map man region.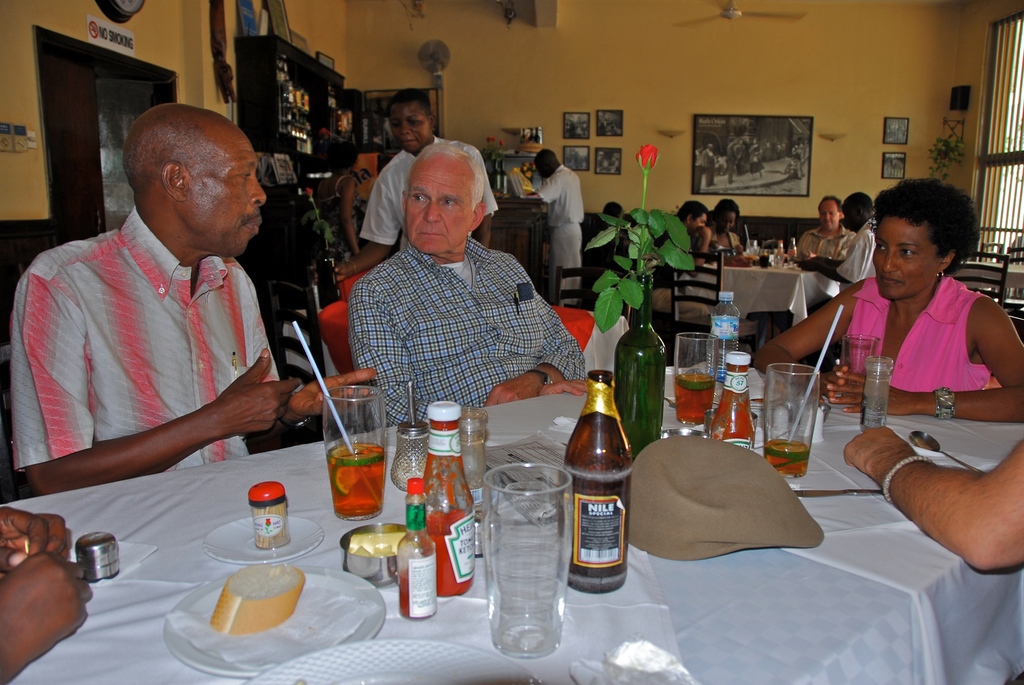
Mapped to {"left": 726, "top": 139, "right": 739, "bottom": 182}.
